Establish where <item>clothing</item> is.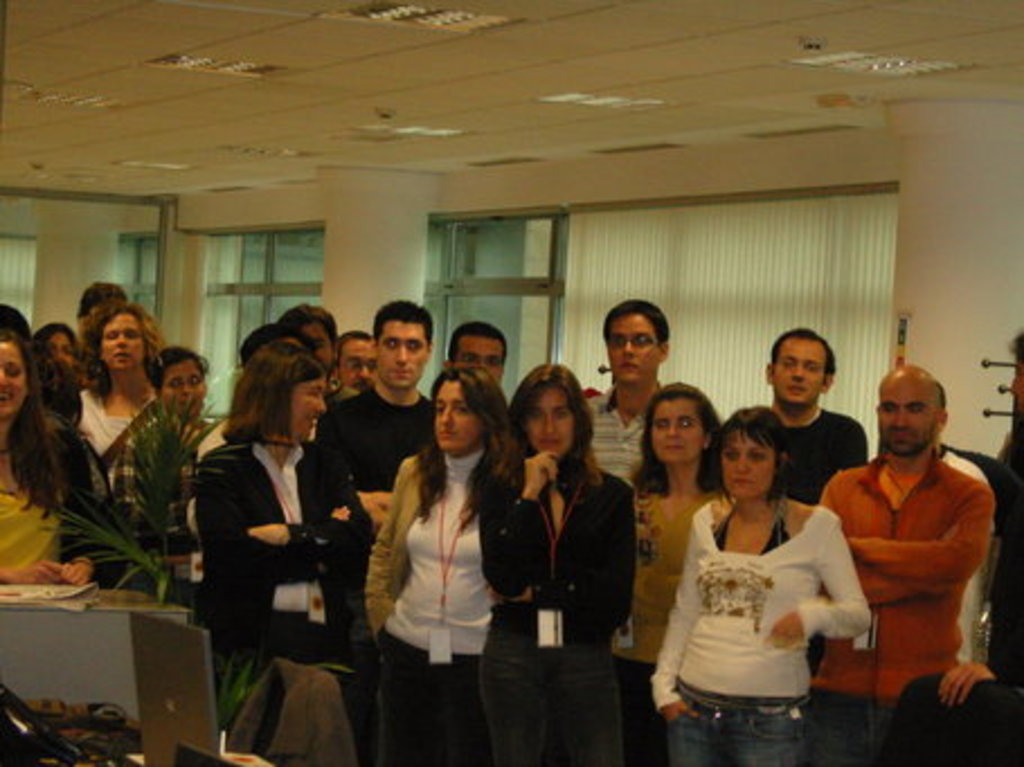
Established at <box>90,418,223,587</box>.
